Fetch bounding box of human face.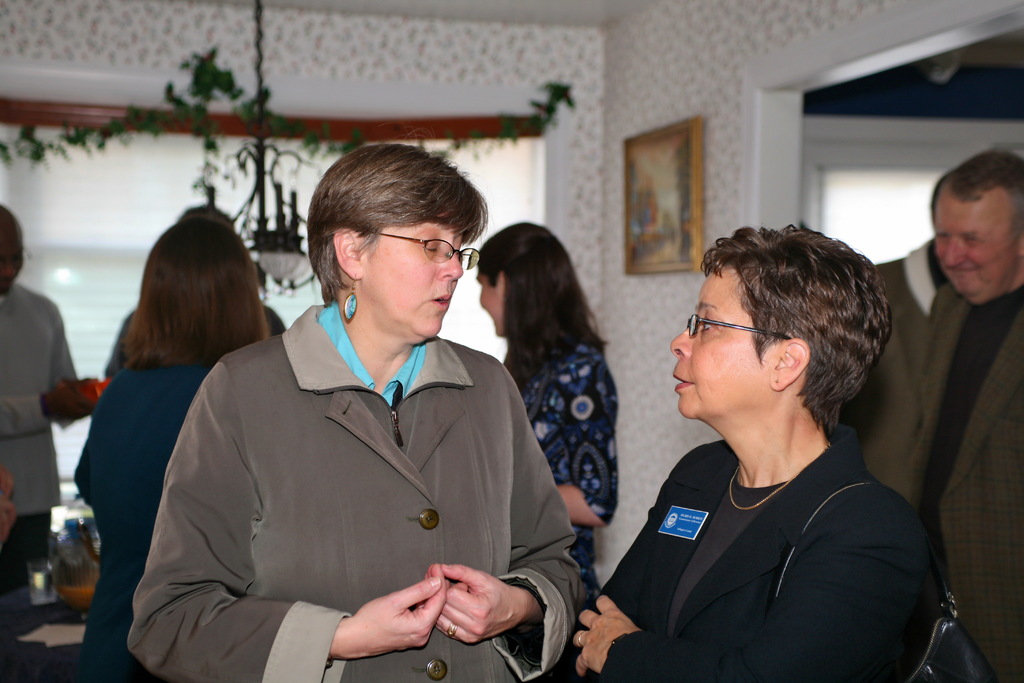
Bbox: [362,209,469,333].
